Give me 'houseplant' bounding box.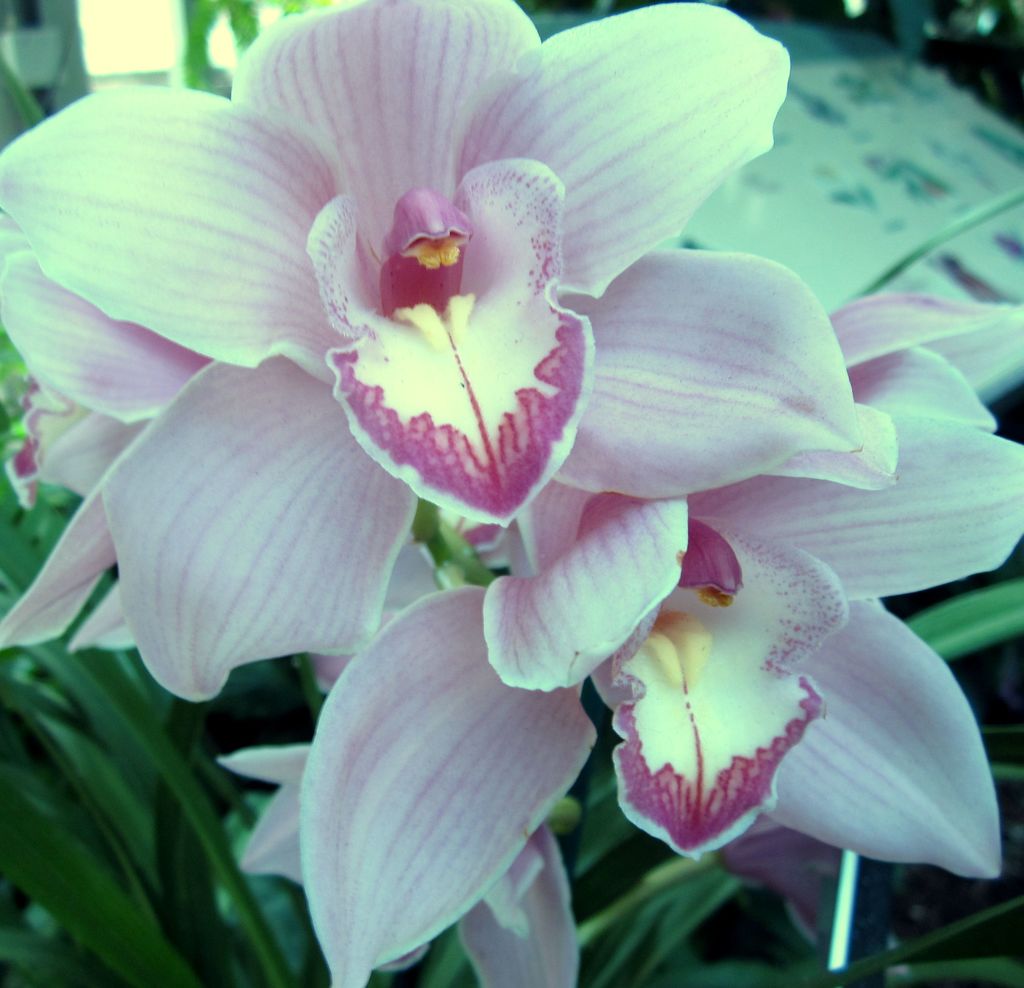
bbox=[0, 0, 1023, 987].
